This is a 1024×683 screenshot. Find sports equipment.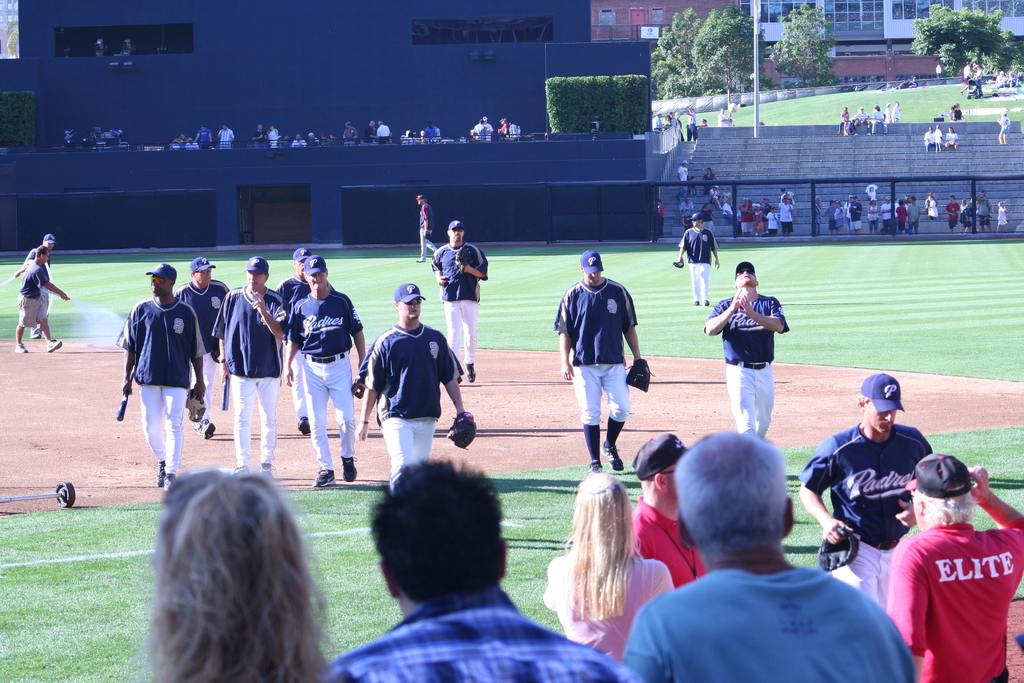
Bounding box: 116, 369, 136, 422.
